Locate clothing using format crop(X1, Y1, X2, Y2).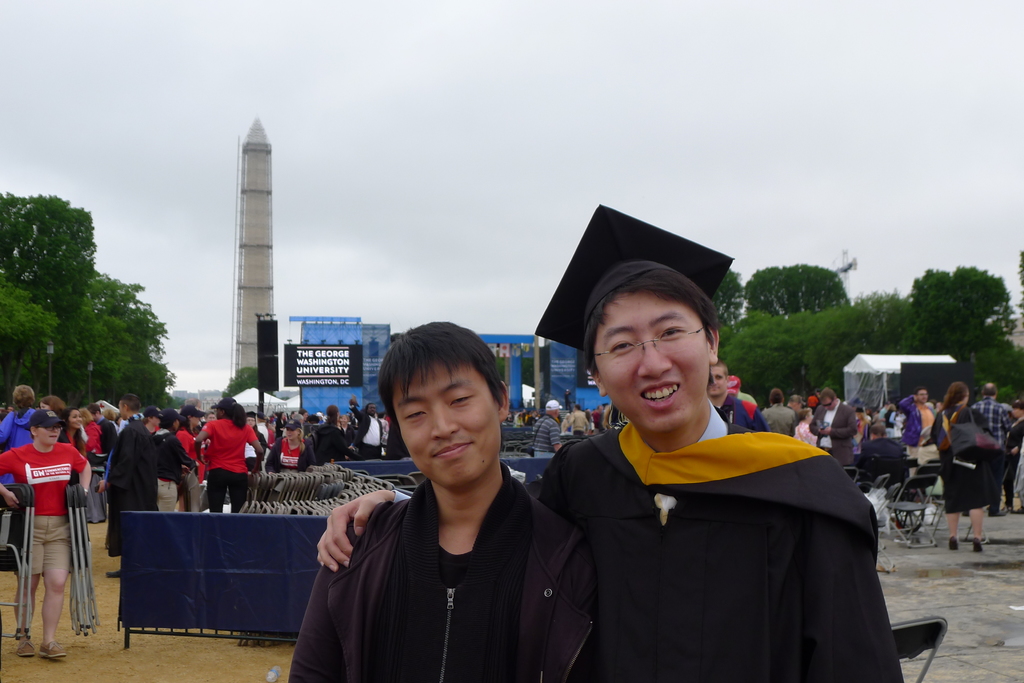
crop(920, 406, 938, 440).
